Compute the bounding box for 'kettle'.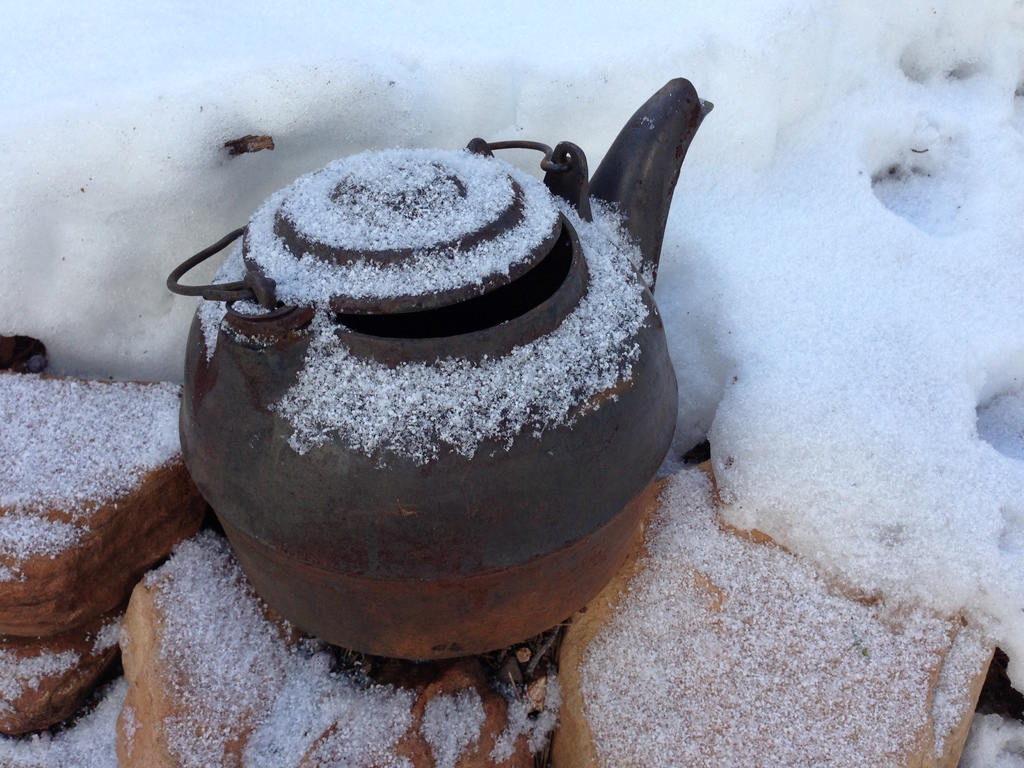
box(159, 72, 717, 668).
